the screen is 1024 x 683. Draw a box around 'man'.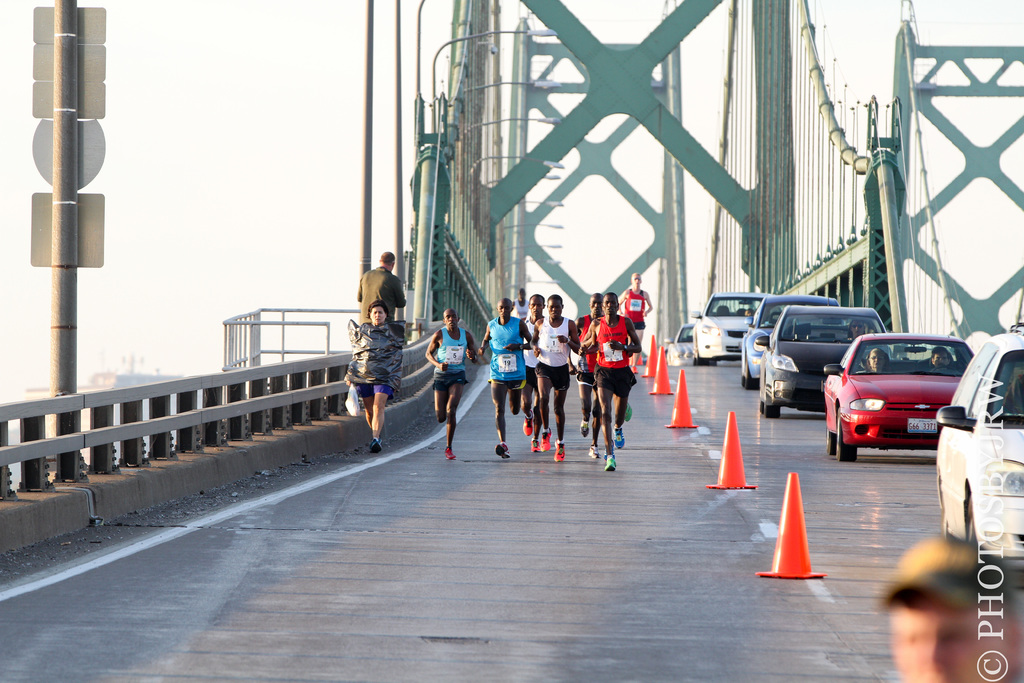
pyautogui.locateOnScreen(424, 310, 475, 460).
